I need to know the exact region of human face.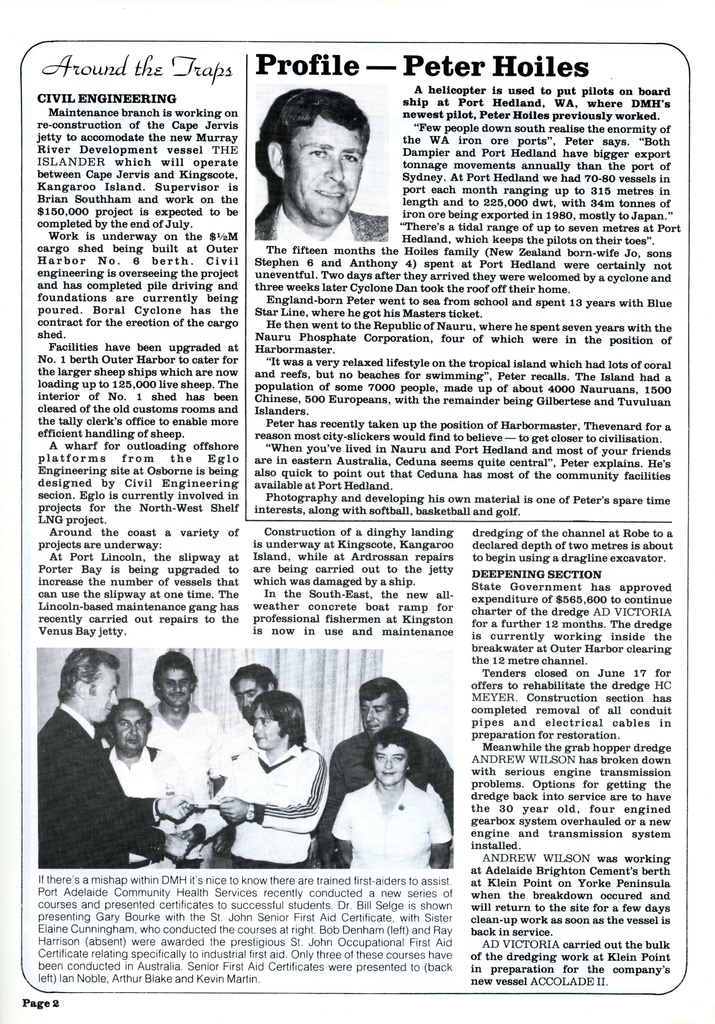
Region: 82, 668, 116, 719.
